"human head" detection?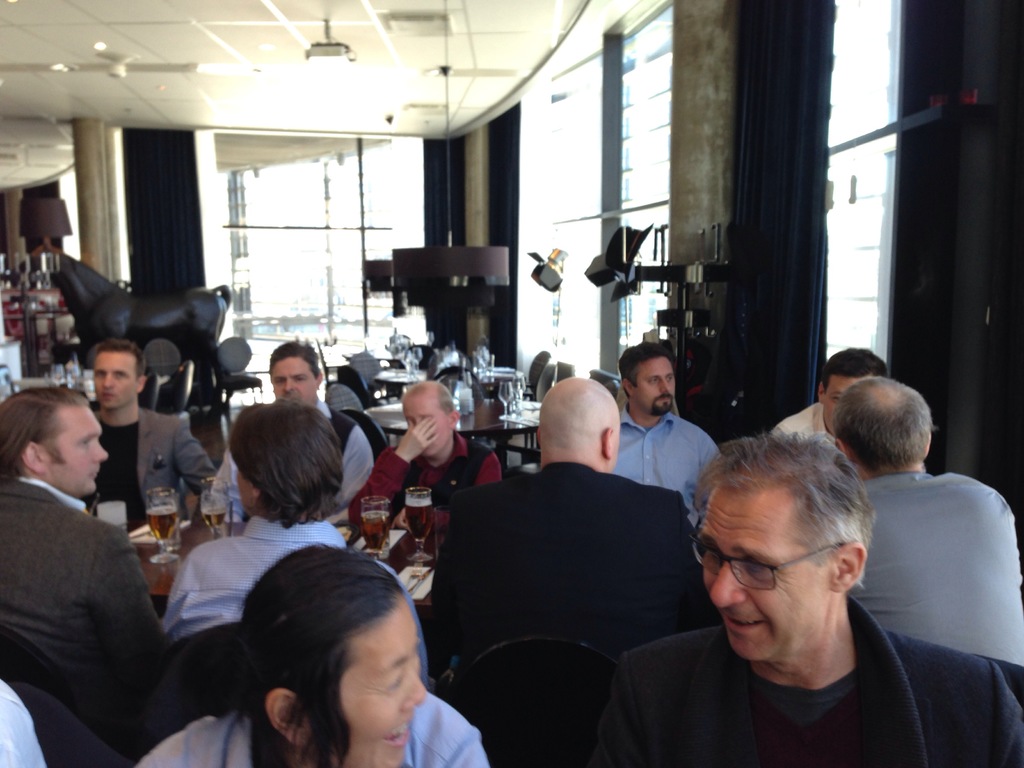
[x1=403, y1=382, x2=461, y2=460]
